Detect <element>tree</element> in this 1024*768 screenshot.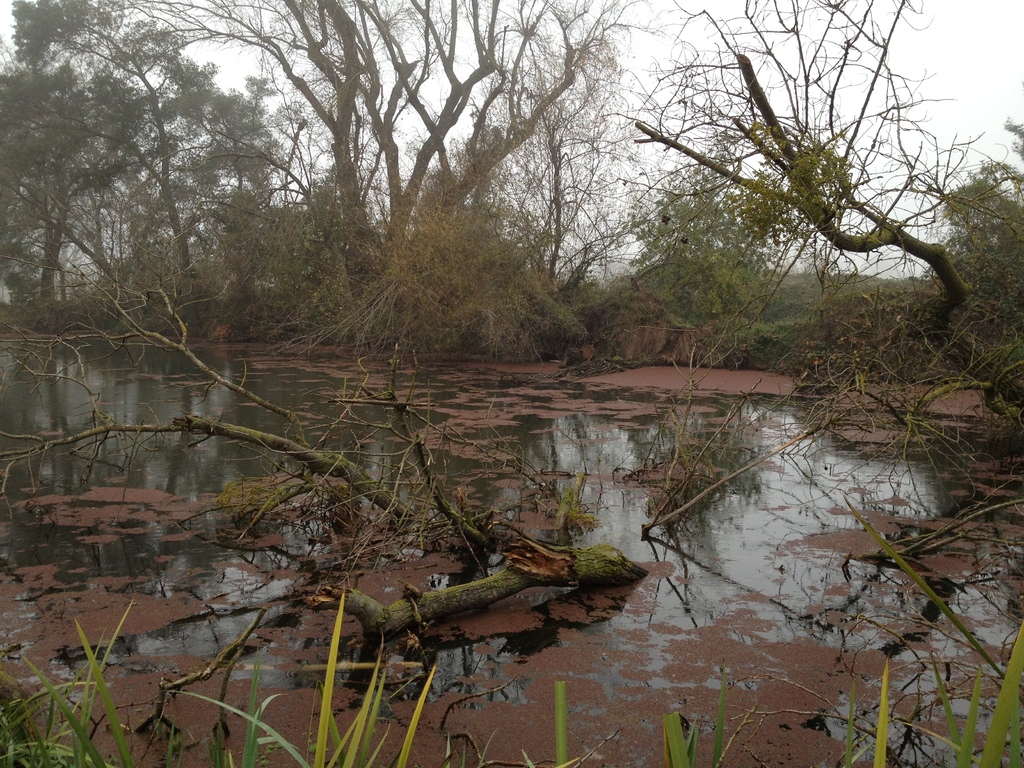
Detection: <bbox>0, 43, 154, 302</bbox>.
